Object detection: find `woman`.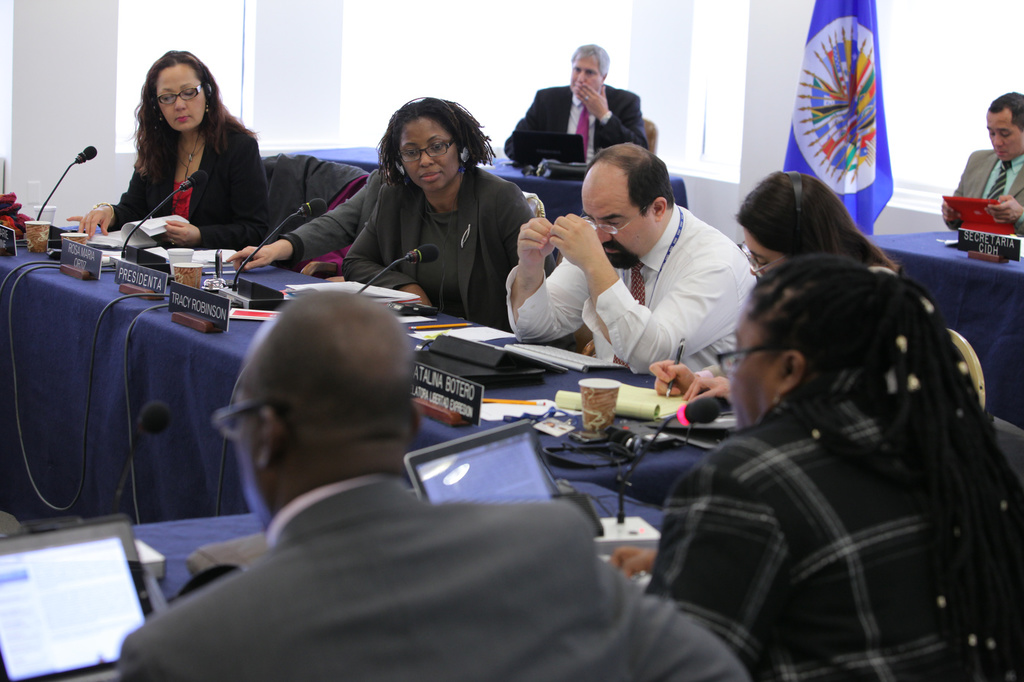
rect(640, 169, 976, 477).
